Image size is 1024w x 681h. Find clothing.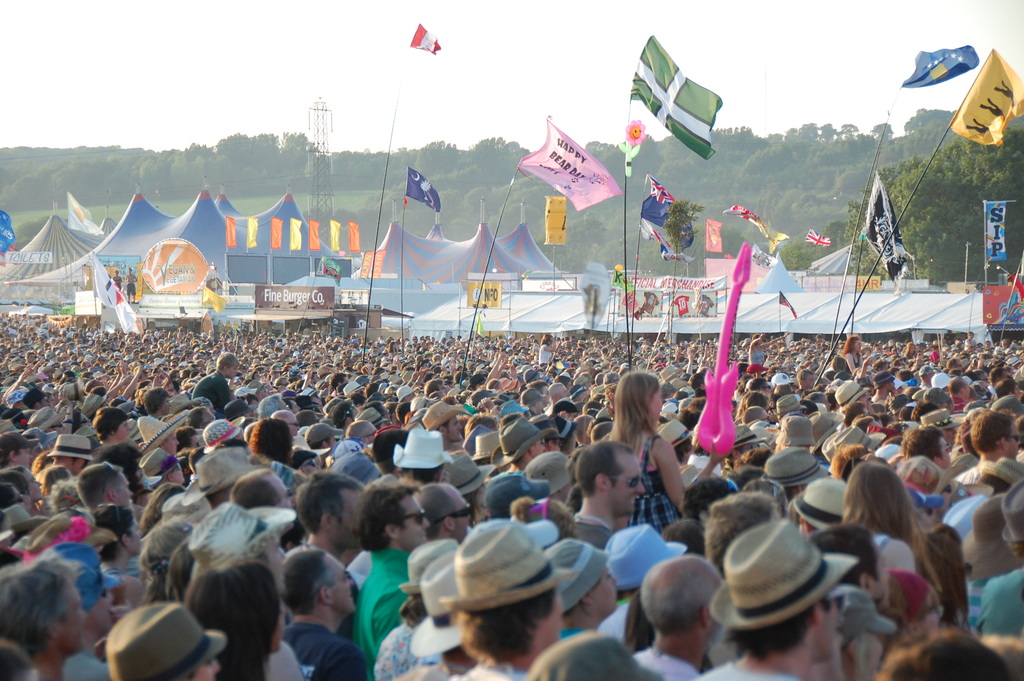
(left=454, top=665, right=524, bottom=680).
